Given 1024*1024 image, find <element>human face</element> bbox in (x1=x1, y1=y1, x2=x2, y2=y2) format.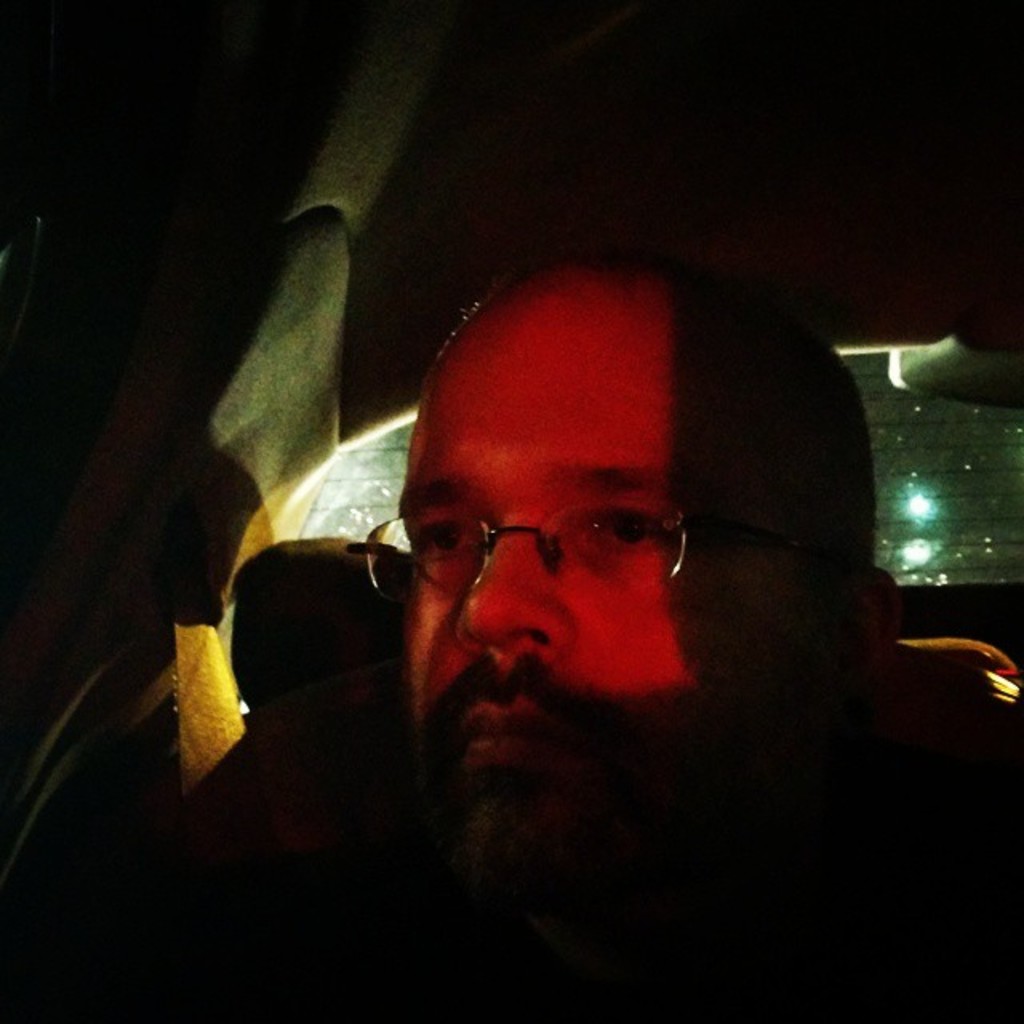
(x1=395, y1=285, x2=690, y2=778).
